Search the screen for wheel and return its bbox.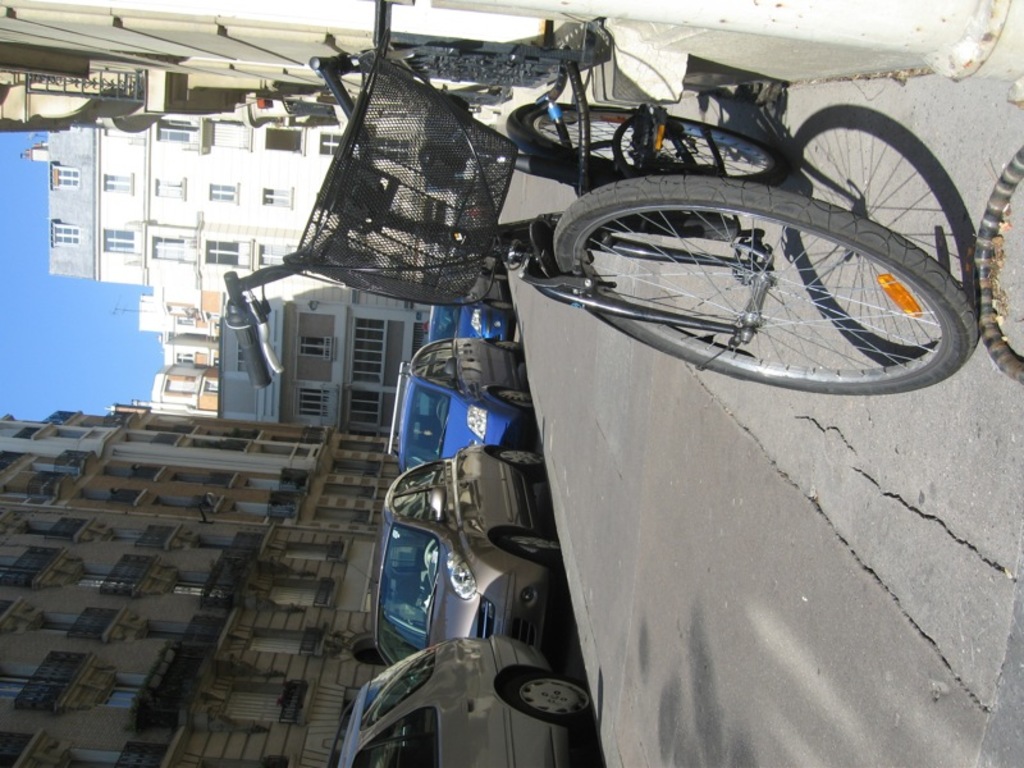
Found: 544 170 980 396.
